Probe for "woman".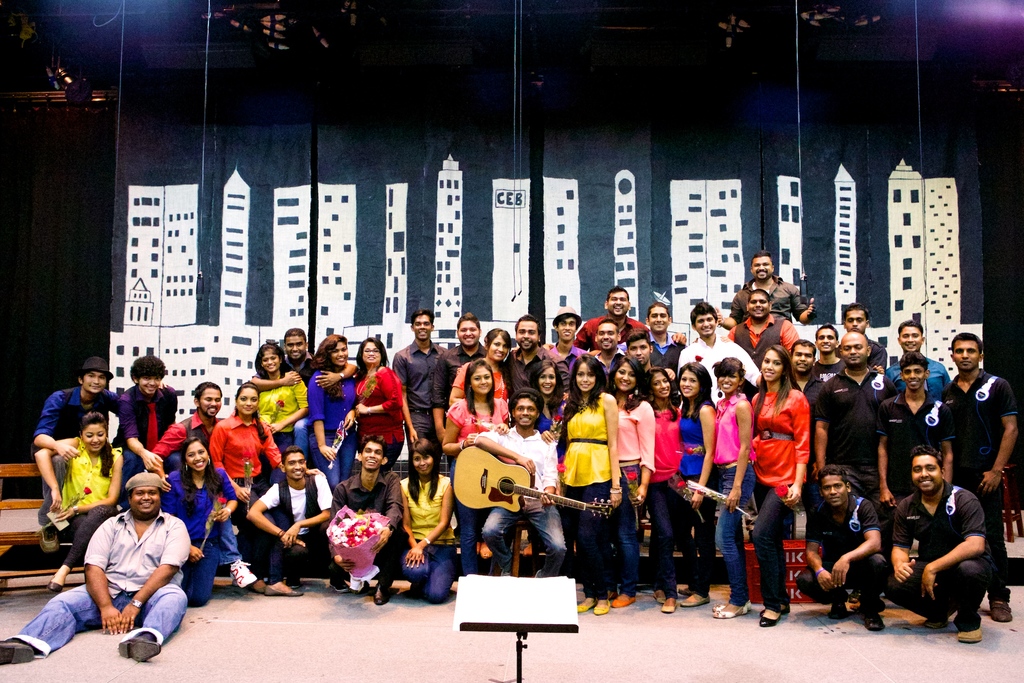
Probe result: pyautogui.locateOnScreen(440, 359, 509, 572).
